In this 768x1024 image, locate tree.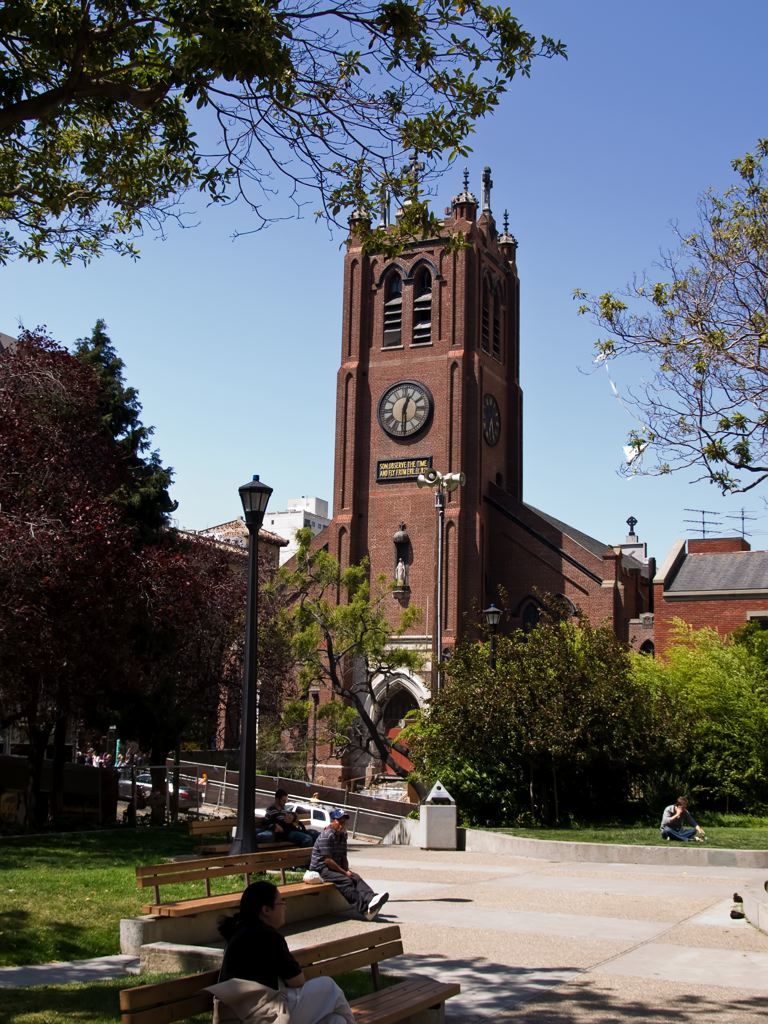
Bounding box: <bbox>568, 140, 767, 503</bbox>.
